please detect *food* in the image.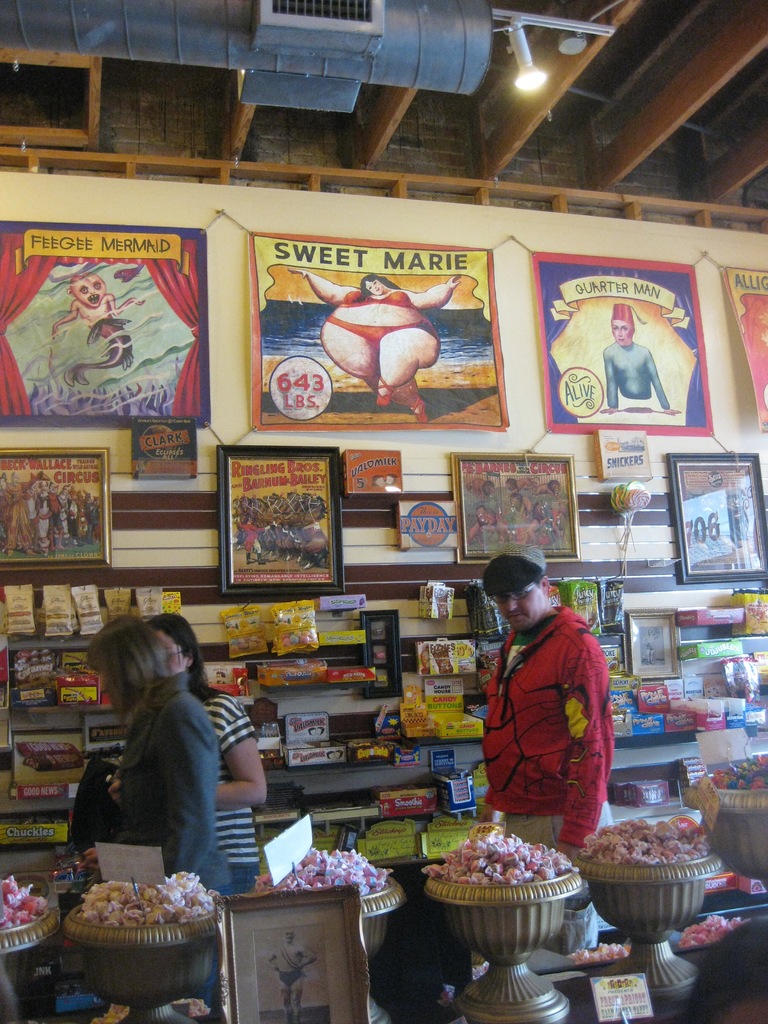
<box>230,620,263,655</box>.
